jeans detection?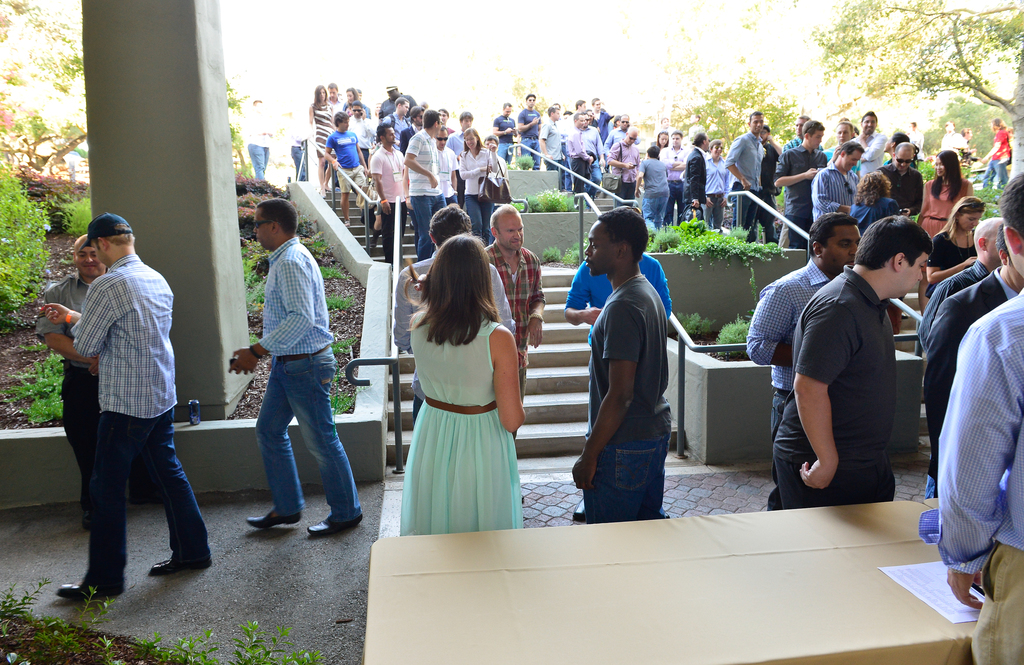
(left=465, top=199, right=491, bottom=247)
